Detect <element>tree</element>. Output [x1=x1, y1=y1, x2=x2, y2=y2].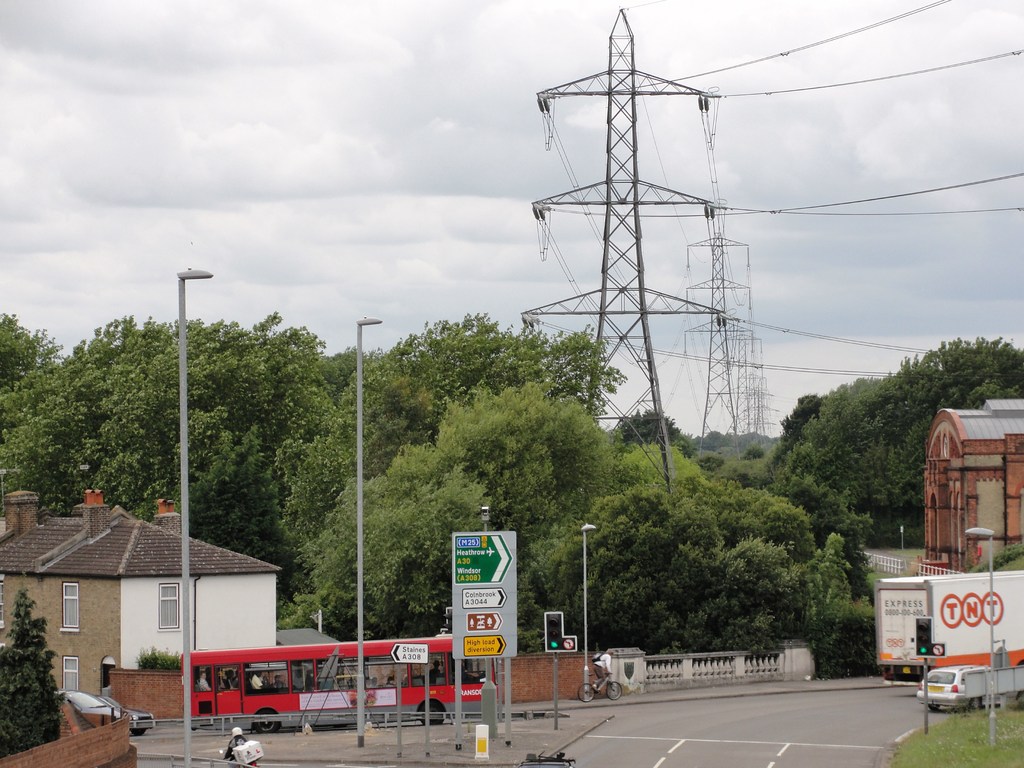
[x1=696, y1=435, x2=790, y2=495].
